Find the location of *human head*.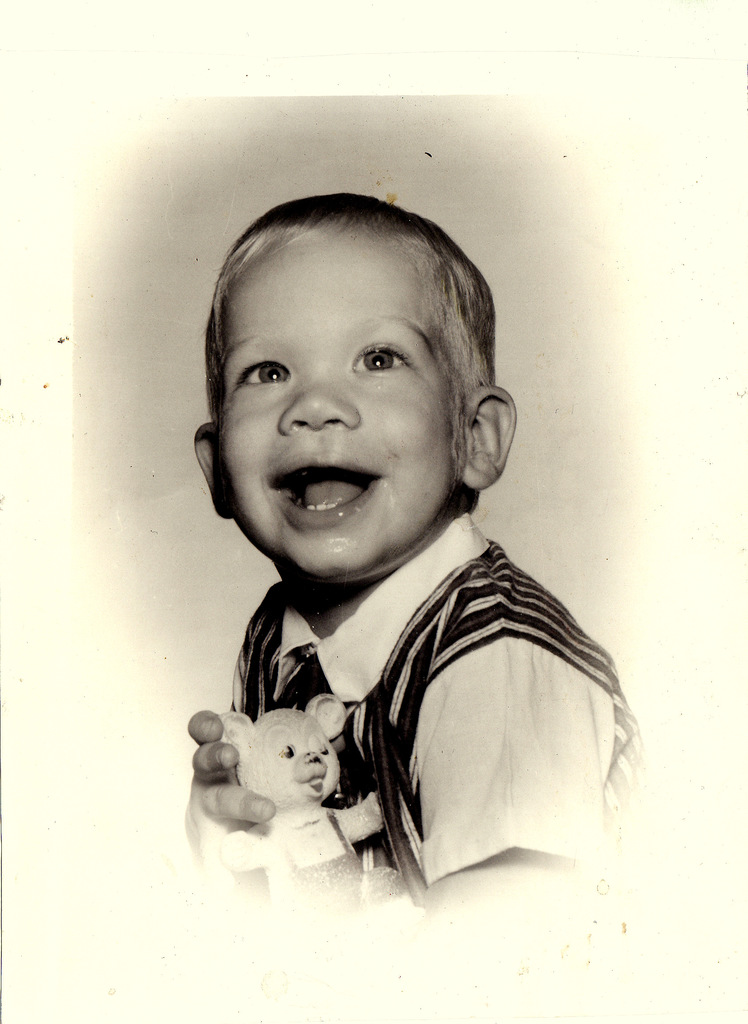
Location: <bbox>221, 176, 499, 562</bbox>.
